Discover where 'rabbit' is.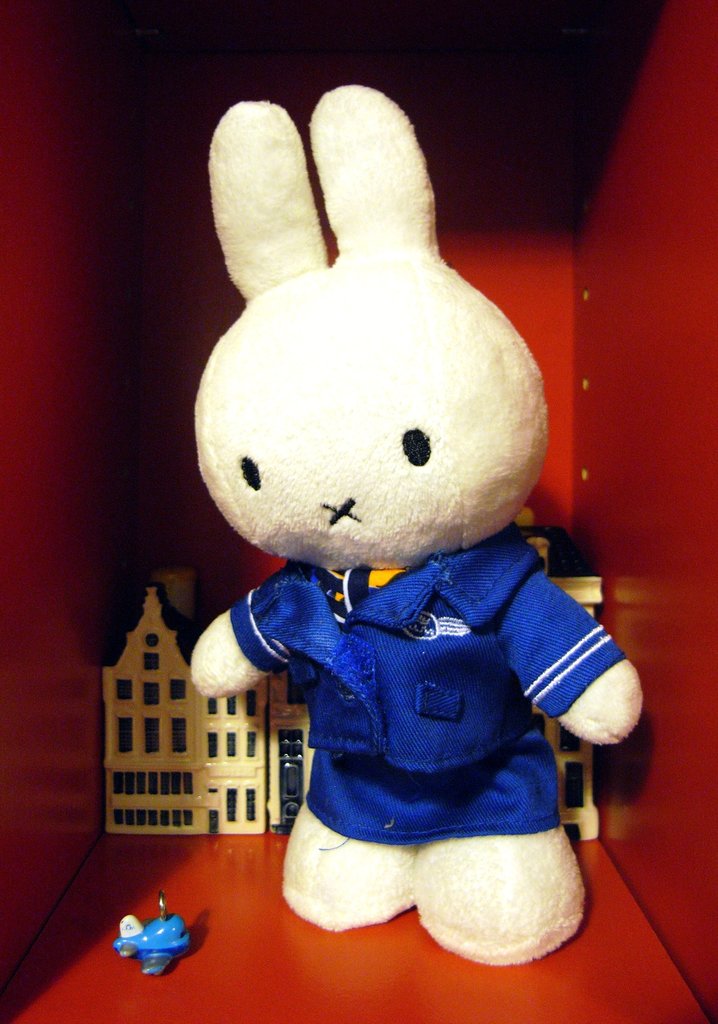
Discovered at bbox=[189, 83, 639, 960].
